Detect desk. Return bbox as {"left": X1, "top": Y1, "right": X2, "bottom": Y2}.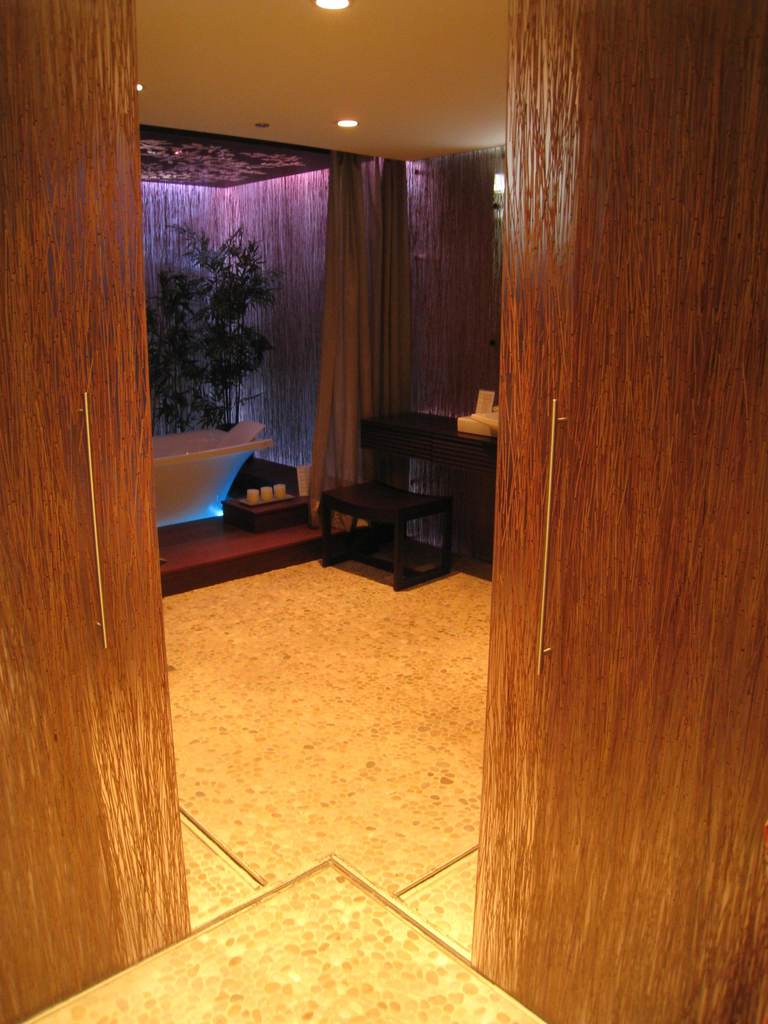
{"left": 358, "top": 406, "right": 500, "bottom": 490}.
